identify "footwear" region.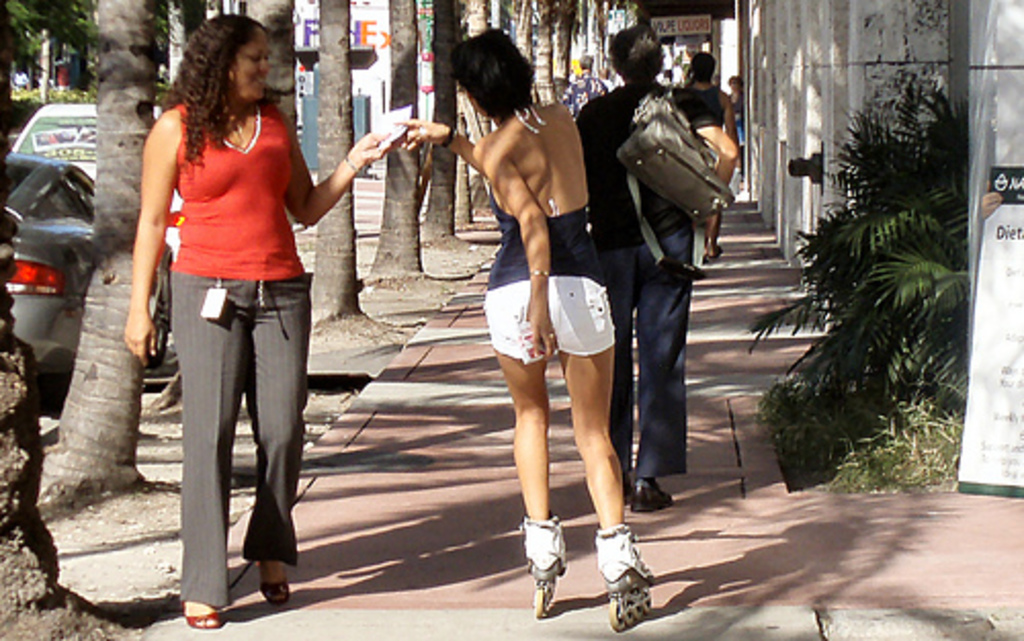
Region: crop(186, 604, 225, 627).
